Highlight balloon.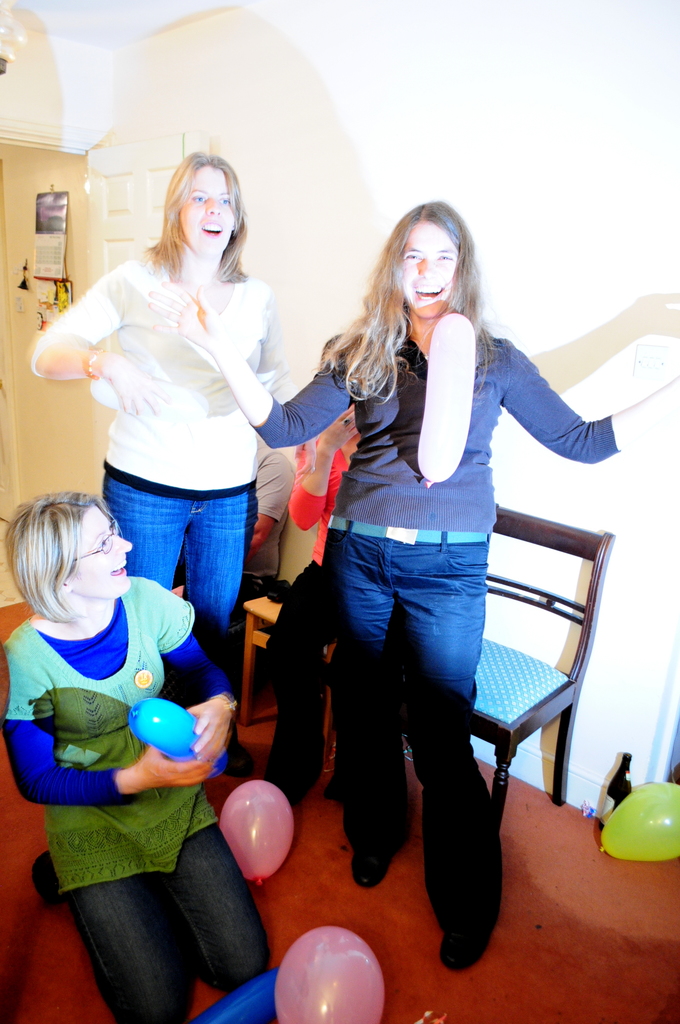
Highlighted region: locate(600, 784, 679, 861).
